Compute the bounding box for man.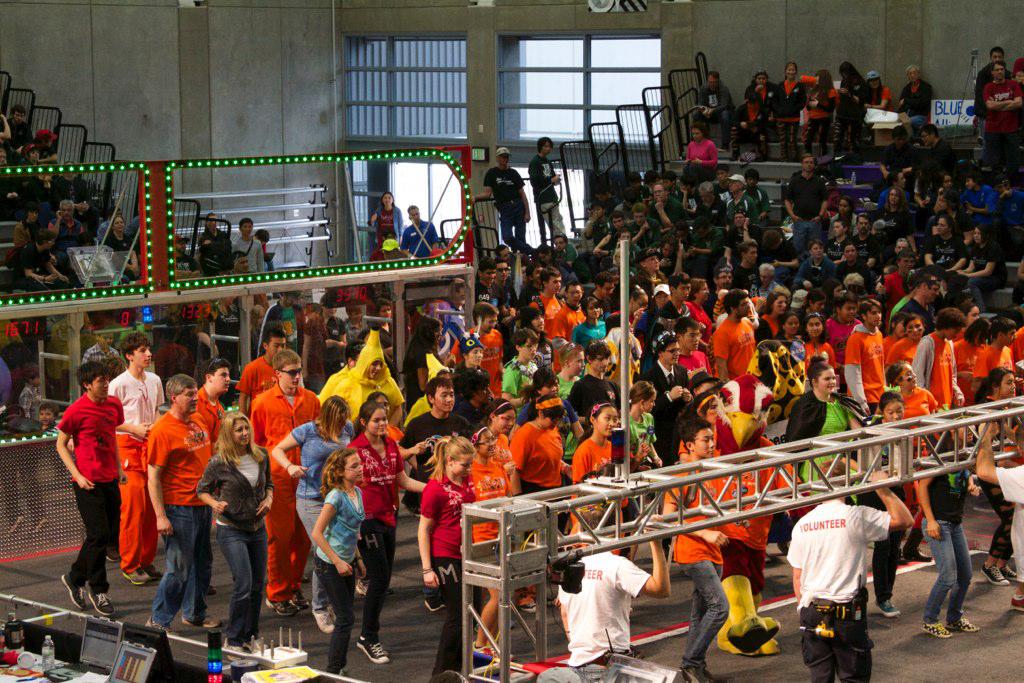
bbox(249, 347, 320, 617).
